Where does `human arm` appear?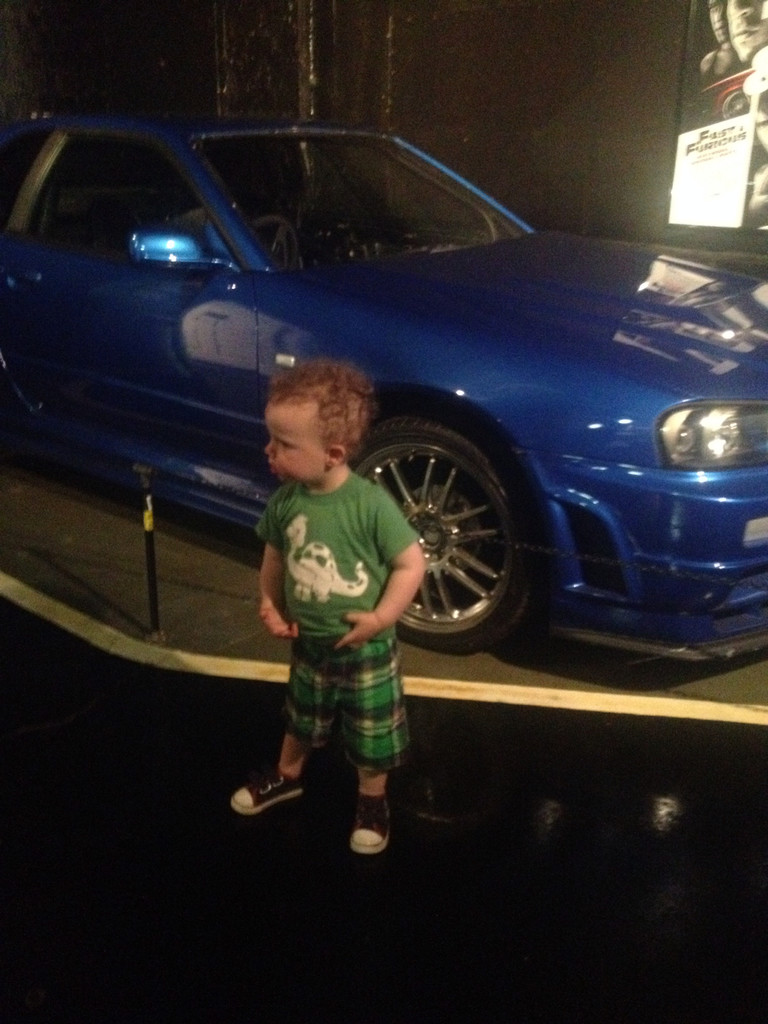
Appears at 251/513/316/661.
